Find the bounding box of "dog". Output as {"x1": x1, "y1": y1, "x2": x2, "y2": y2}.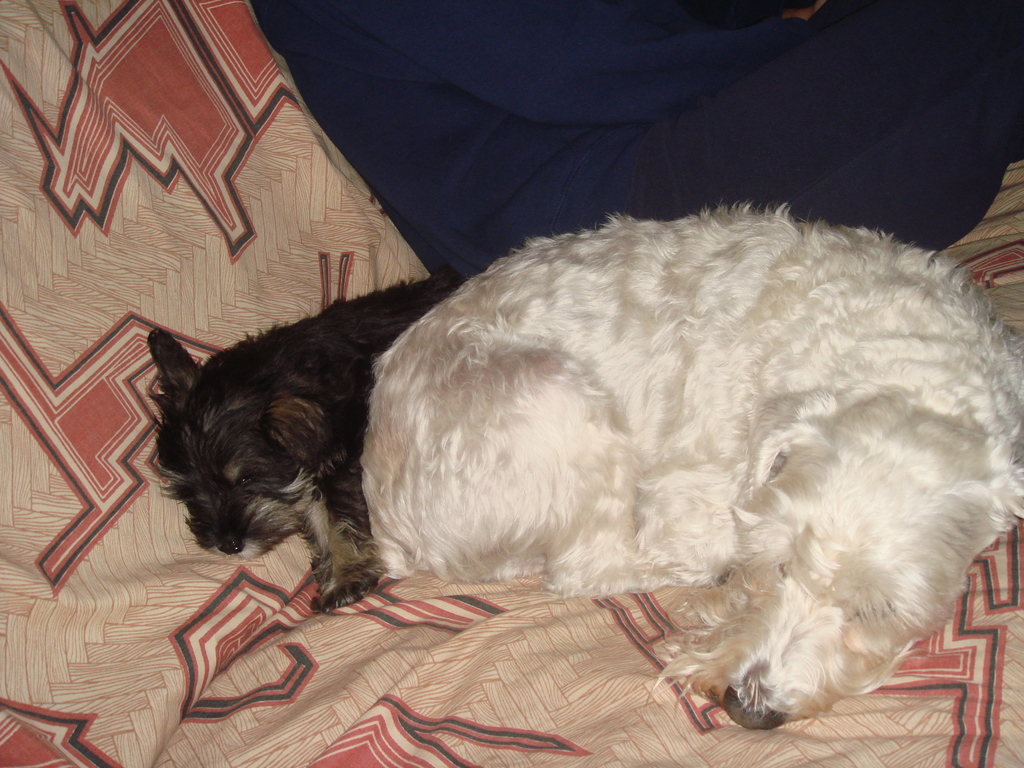
{"x1": 362, "y1": 204, "x2": 1023, "y2": 727}.
